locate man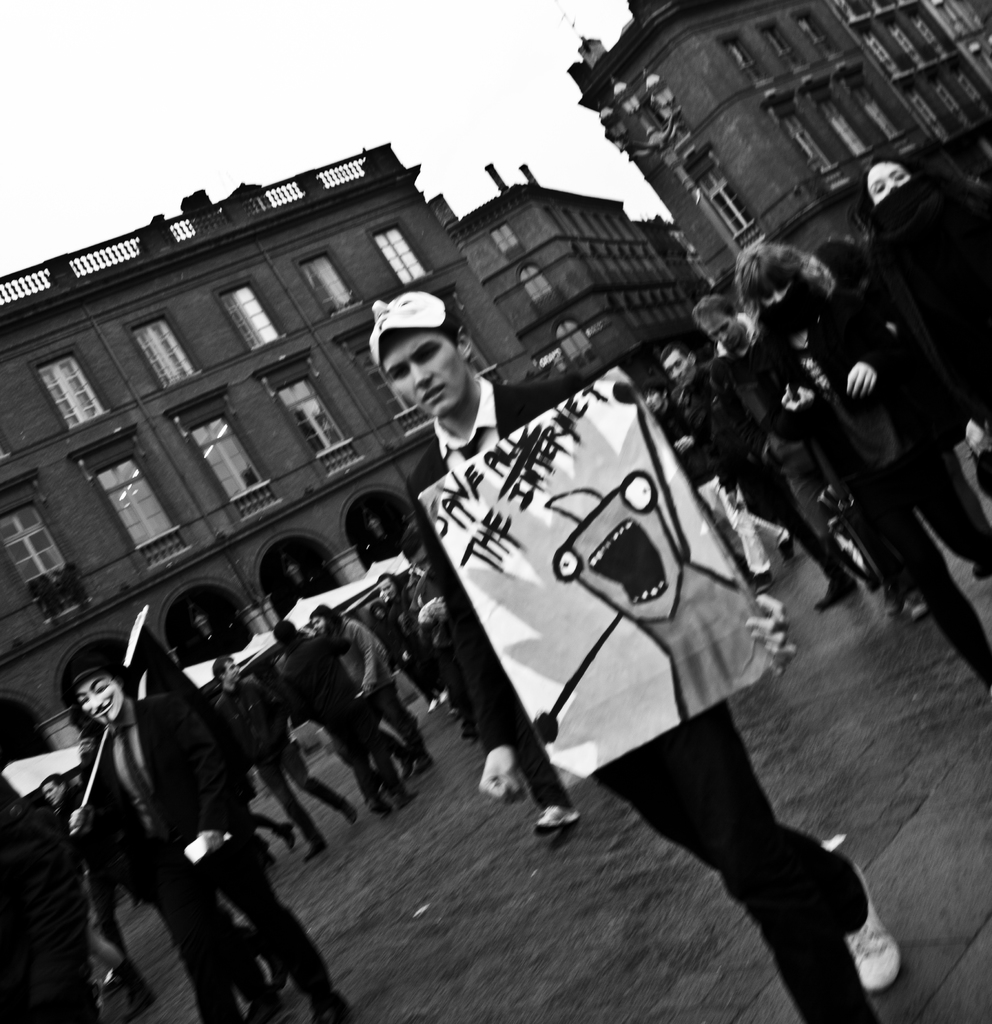
203:647:365:845
